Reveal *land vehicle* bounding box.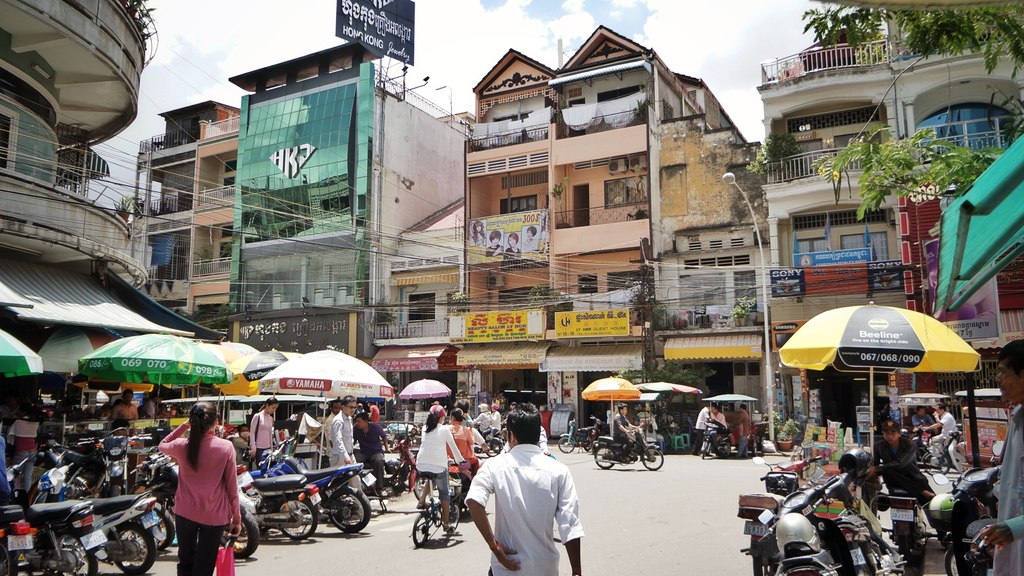
Revealed: BBox(0, 458, 104, 575).
